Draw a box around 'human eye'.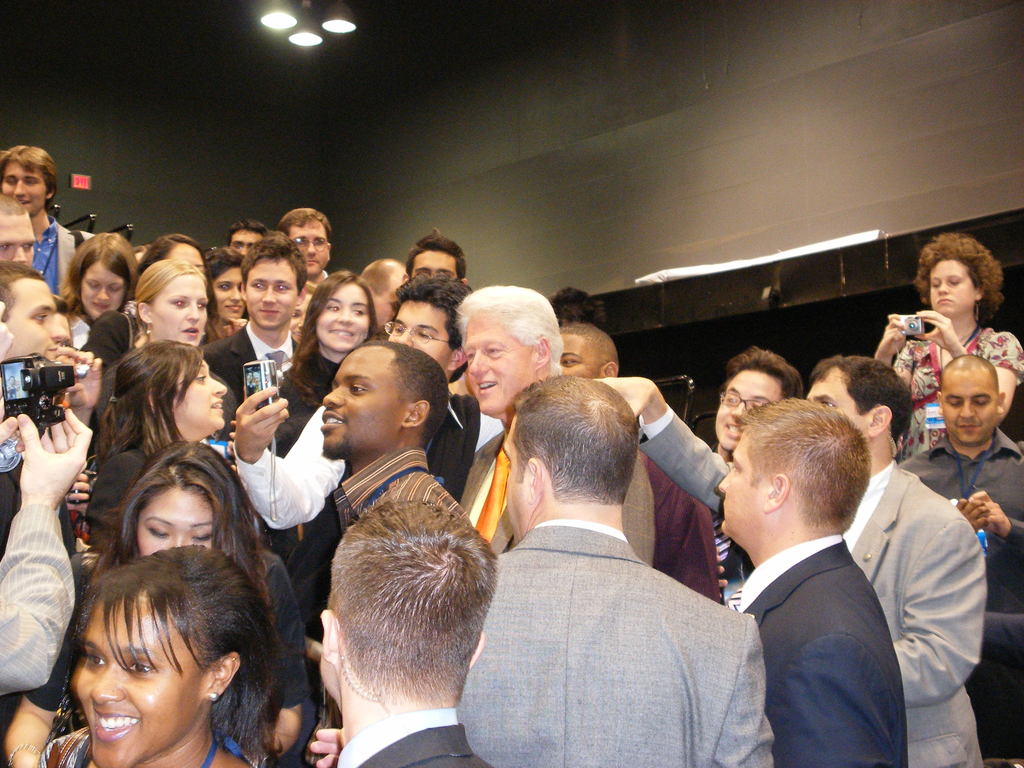
(315, 237, 324, 243).
